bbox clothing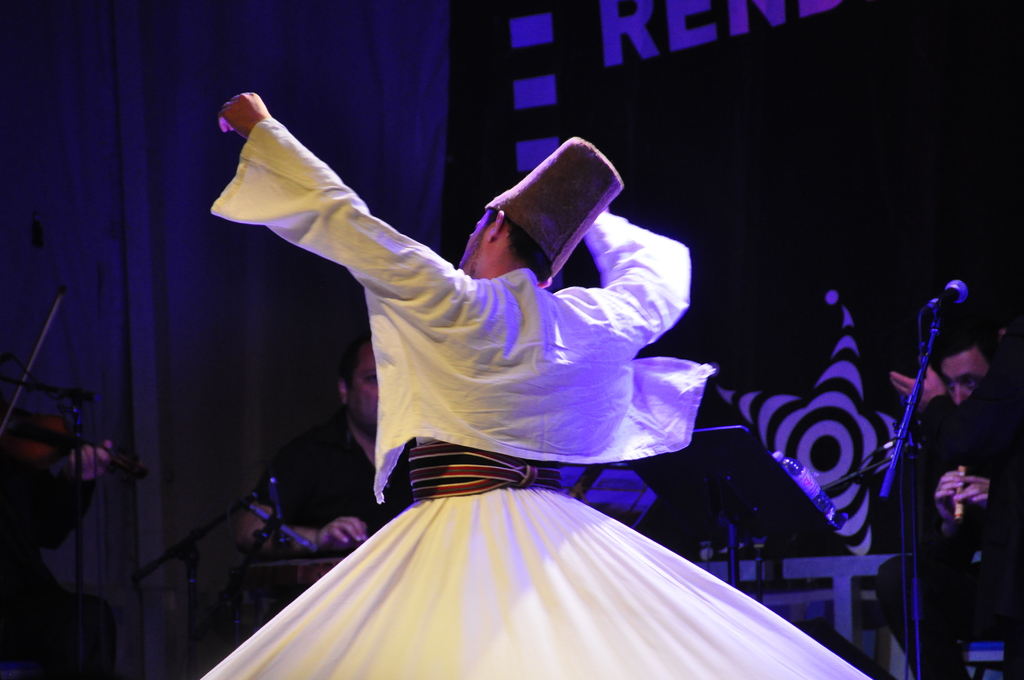
select_region(245, 405, 403, 545)
